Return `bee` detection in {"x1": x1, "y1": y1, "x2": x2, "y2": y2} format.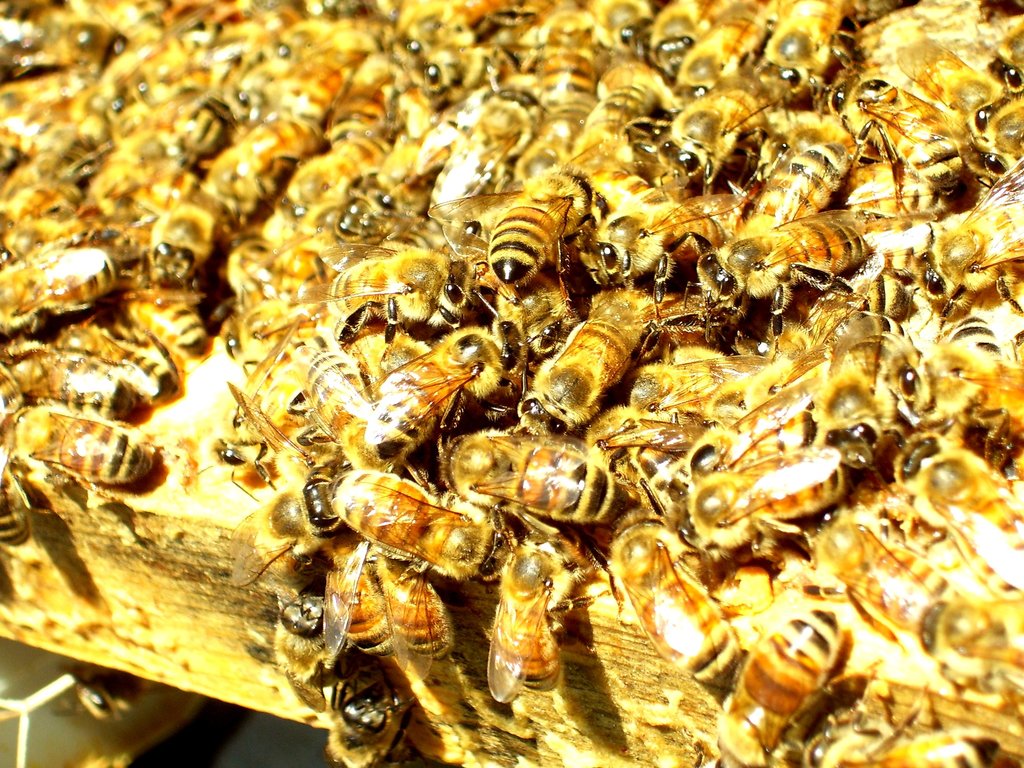
{"x1": 327, "y1": 184, "x2": 433, "y2": 260}.
